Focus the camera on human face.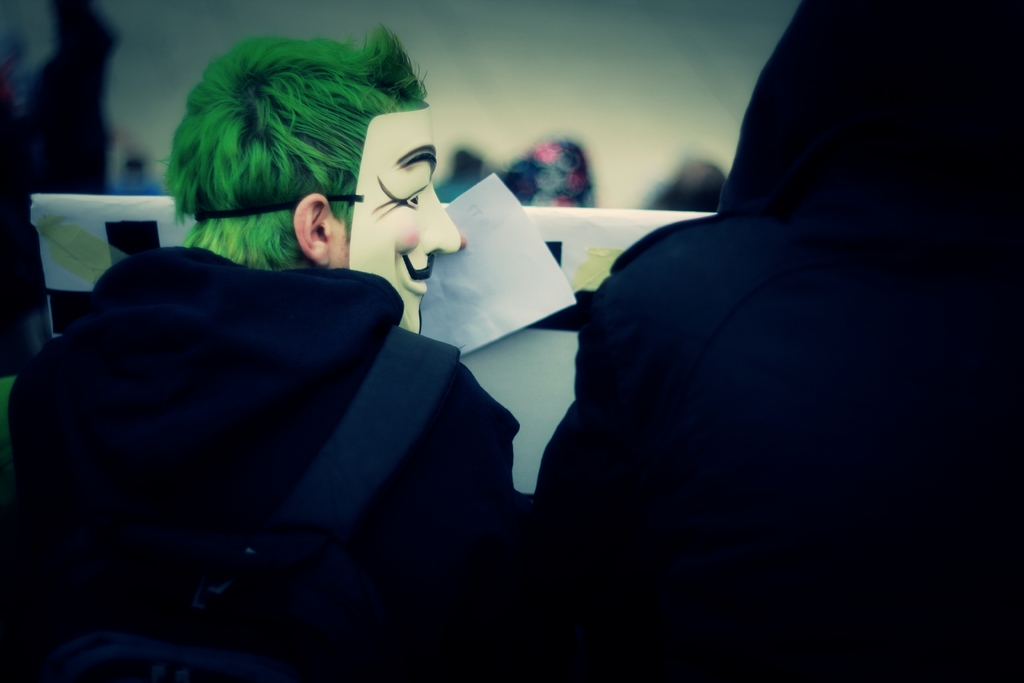
Focus region: {"left": 345, "top": 108, "right": 464, "bottom": 328}.
